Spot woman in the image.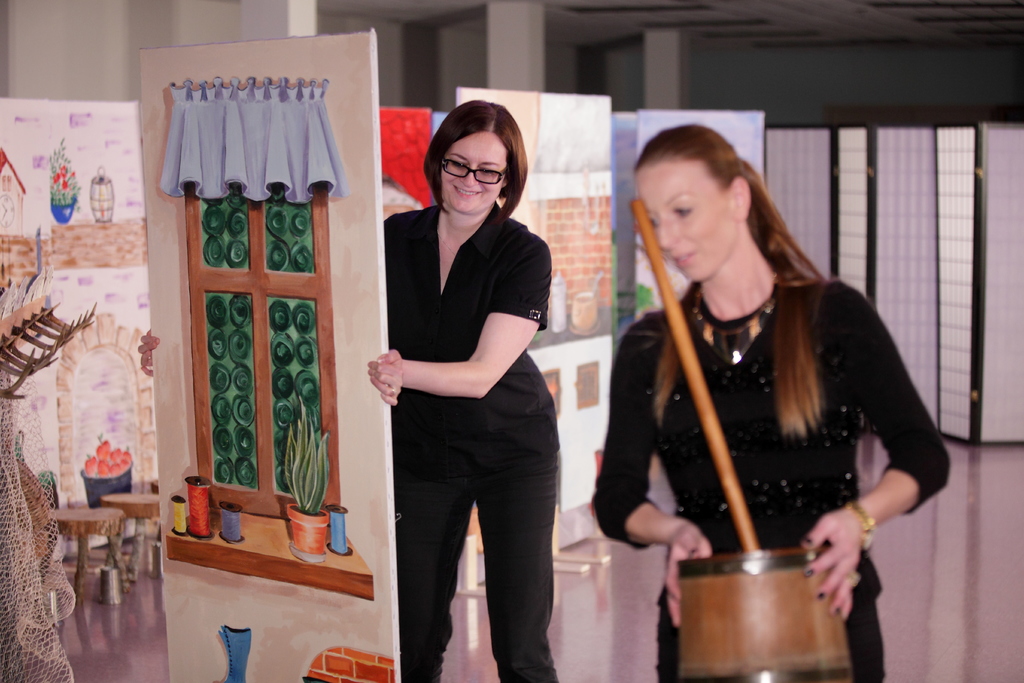
woman found at (left=135, top=94, right=561, bottom=682).
